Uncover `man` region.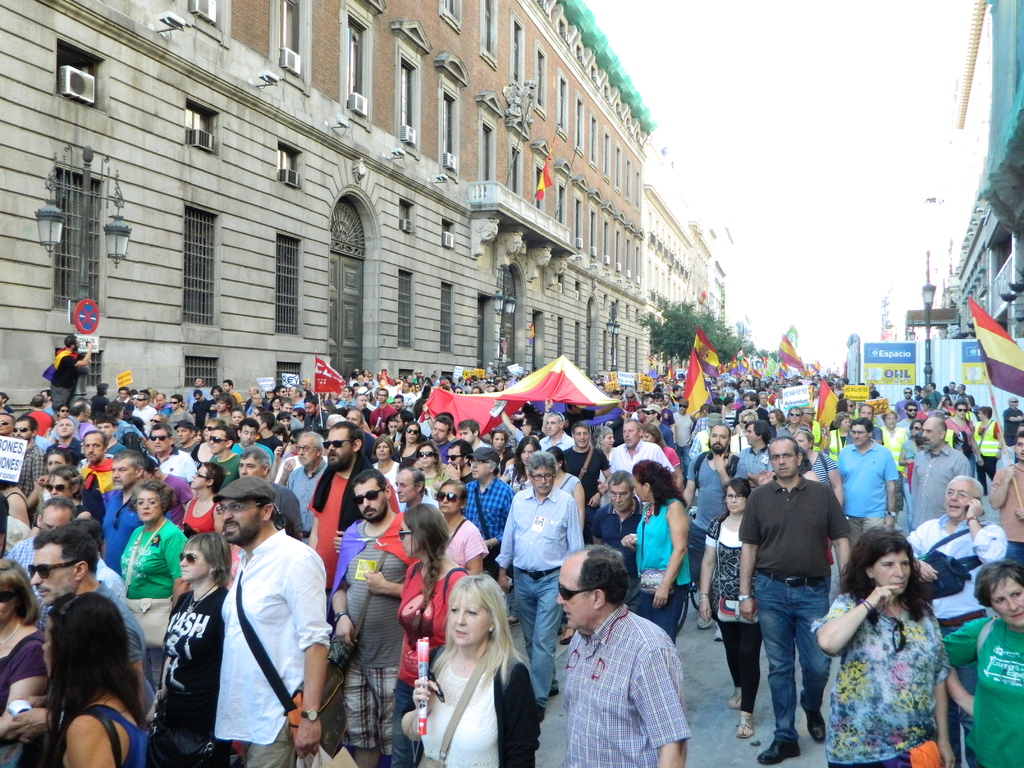
Uncovered: (28, 522, 149, 719).
